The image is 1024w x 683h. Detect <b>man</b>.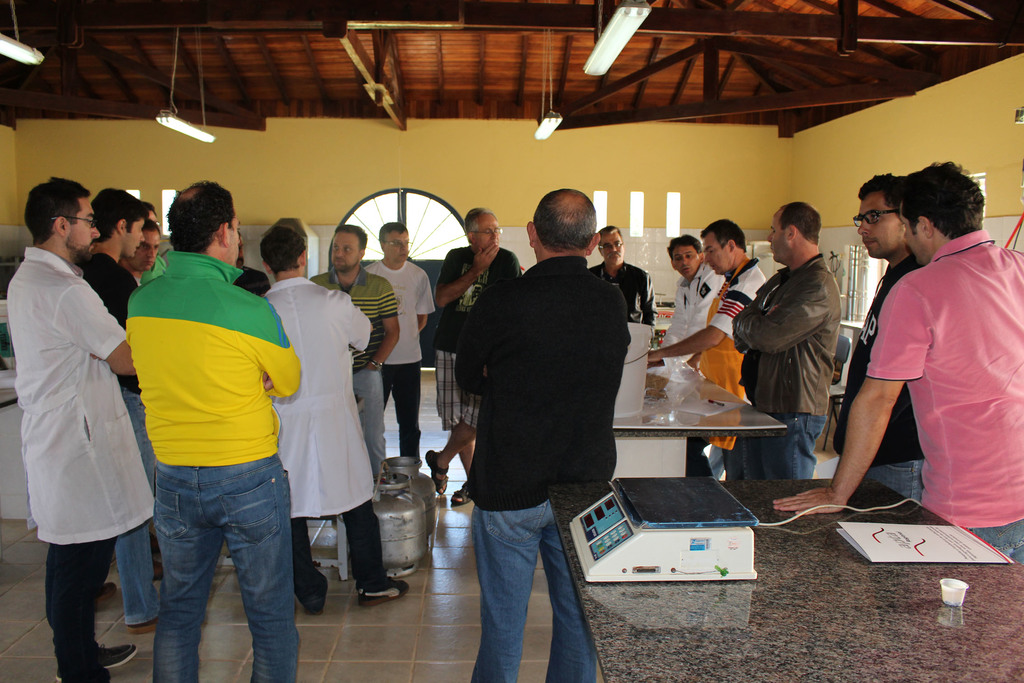
Detection: detection(124, 218, 165, 277).
